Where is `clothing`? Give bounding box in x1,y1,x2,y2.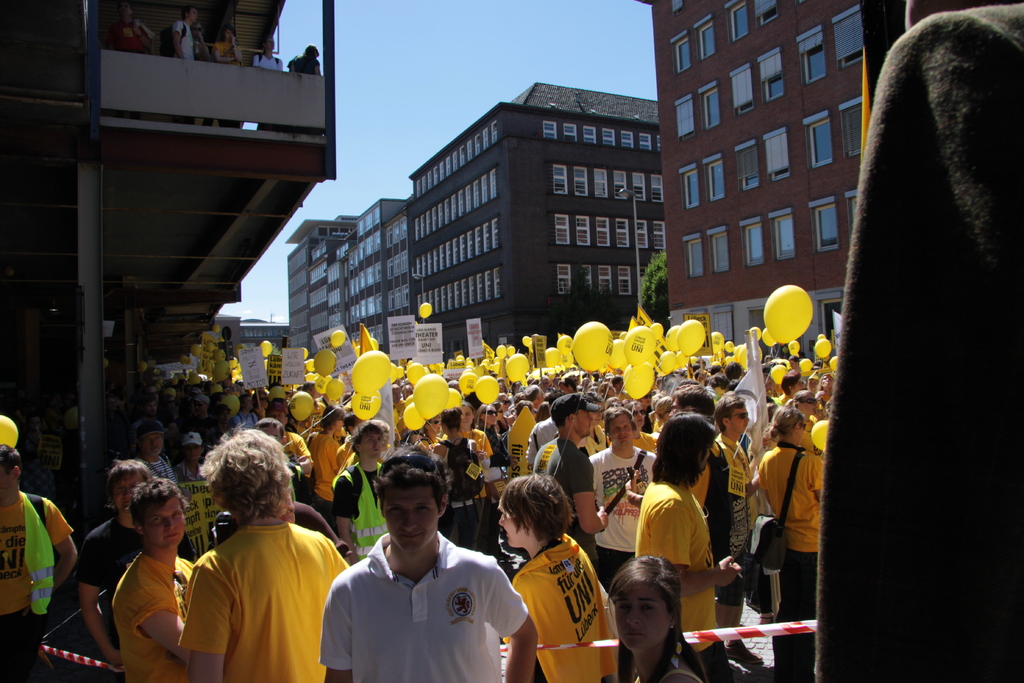
213,38,238,62.
